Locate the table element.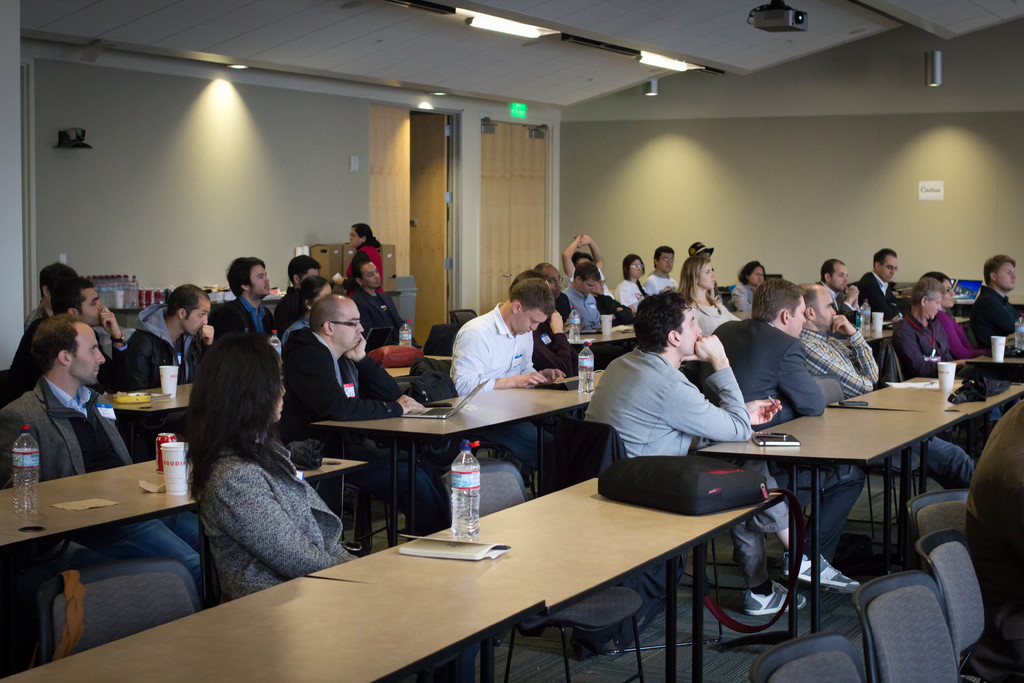
Element bbox: bbox=(867, 308, 900, 345).
